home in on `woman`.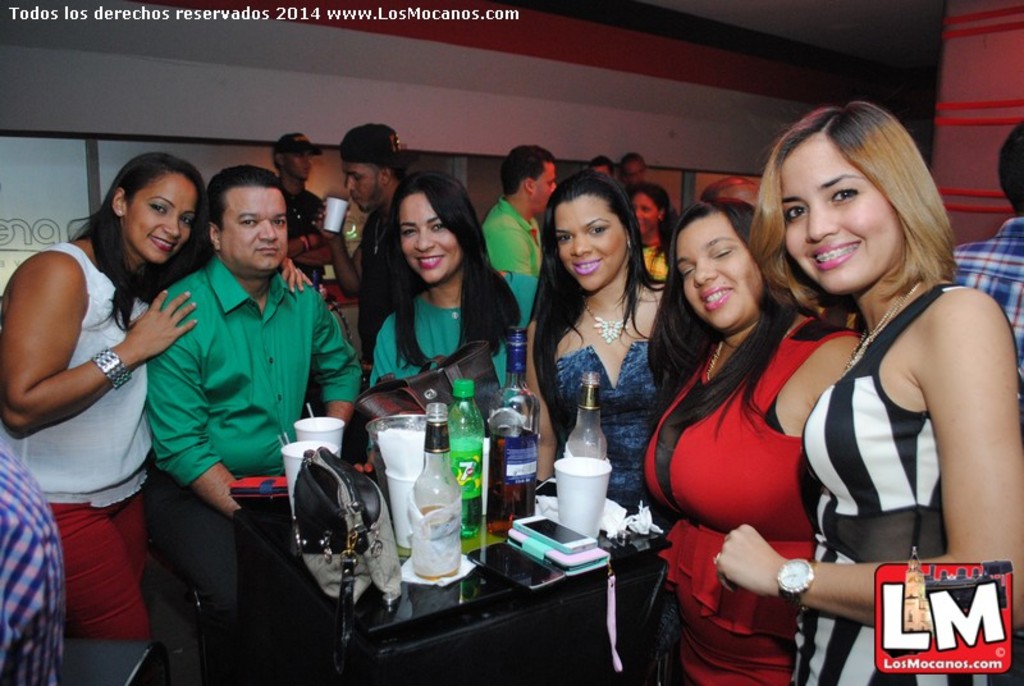
Homed in at [x1=349, y1=175, x2=541, y2=387].
